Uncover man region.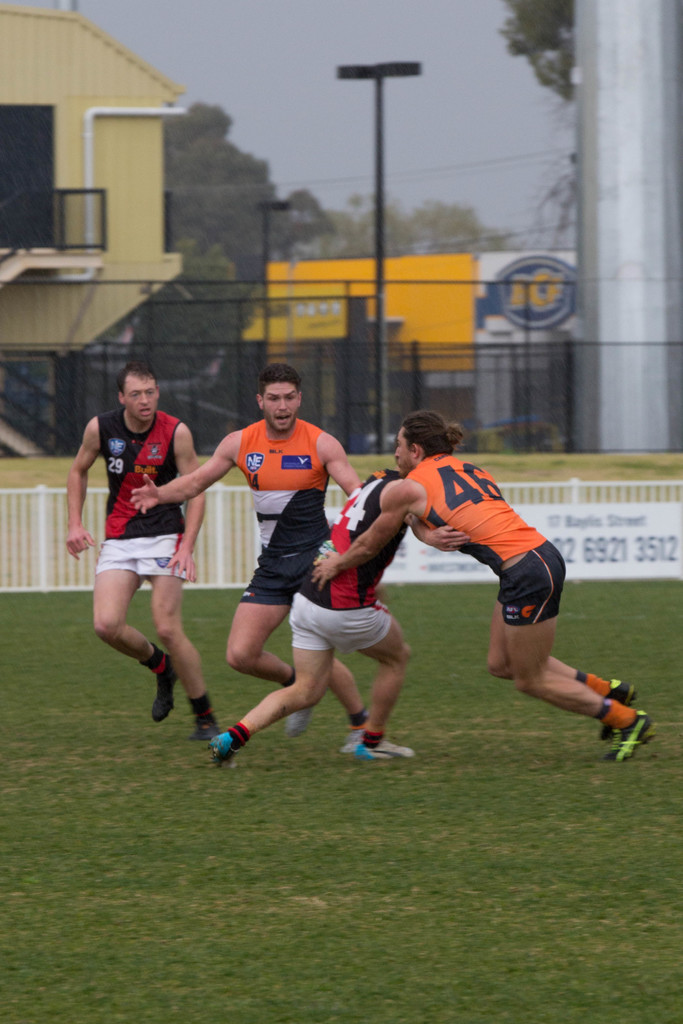
Uncovered: box(129, 366, 365, 737).
